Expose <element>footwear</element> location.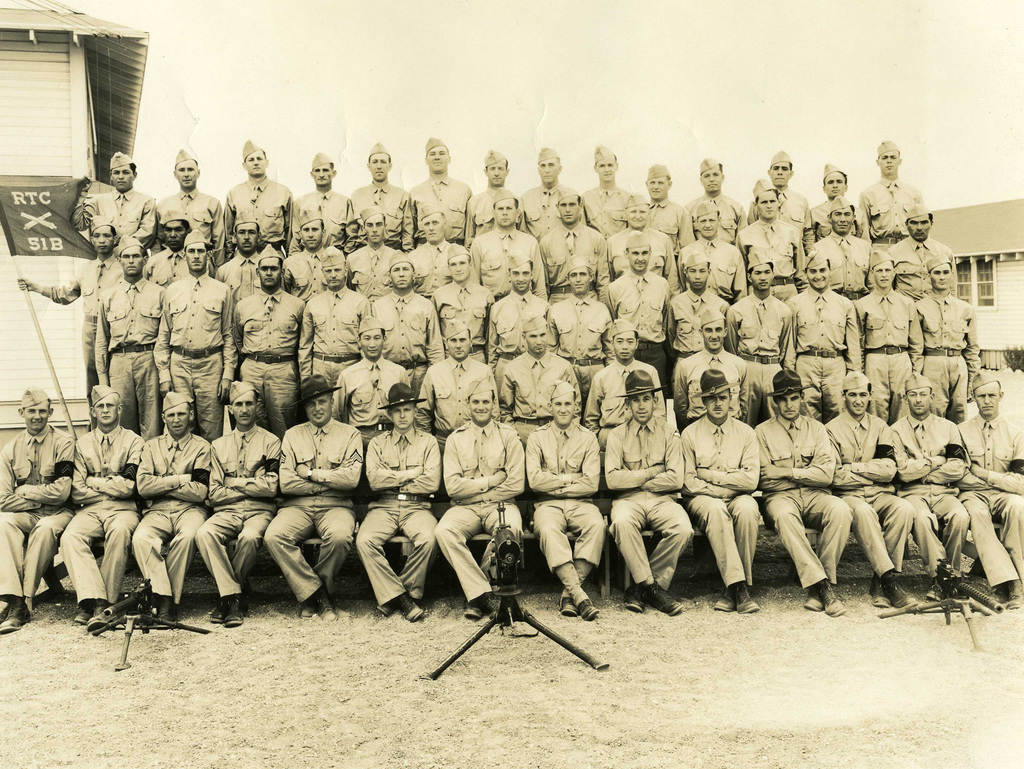
Exposed at pyautogui.locateOnScreen(465, 595, 487, 620).
